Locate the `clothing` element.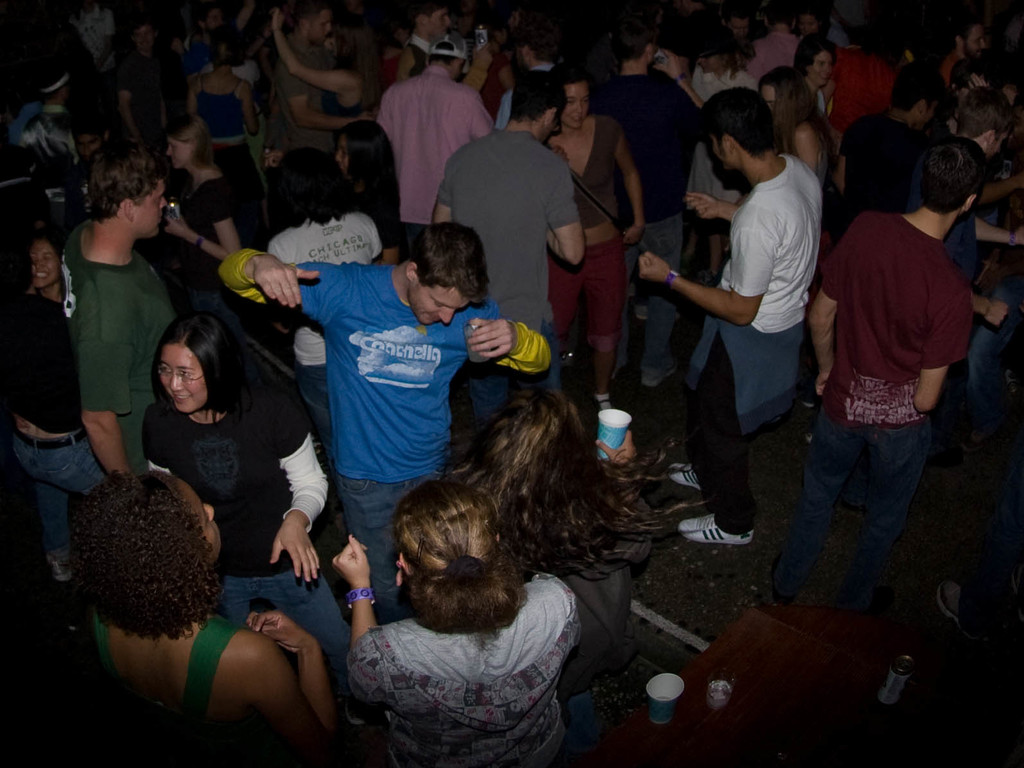
Element bbox: 593/70/704/373.
